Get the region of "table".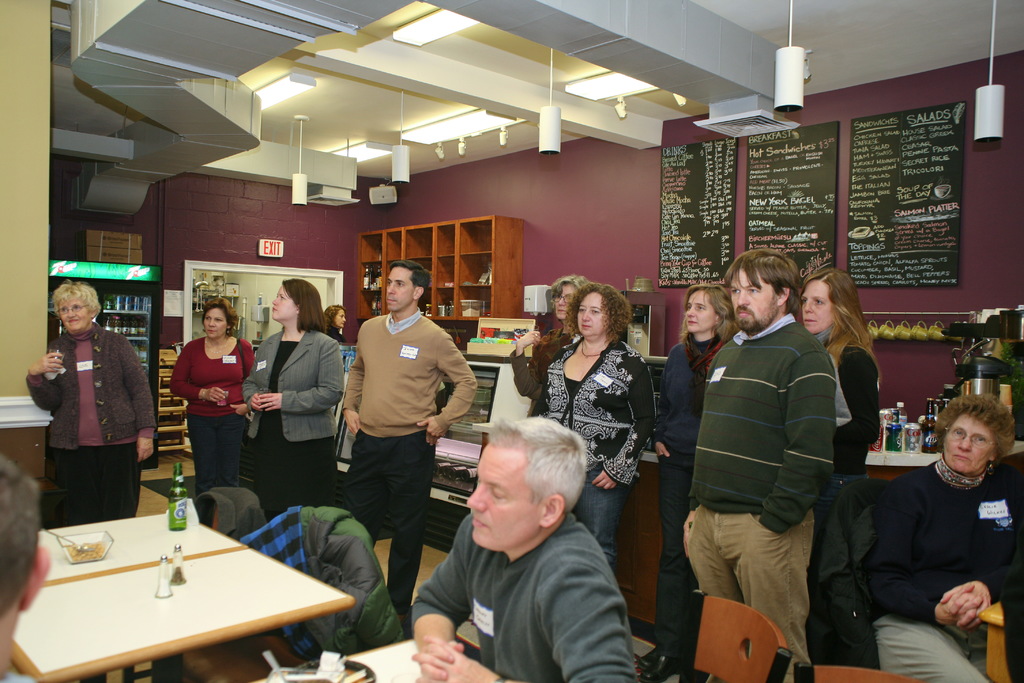
0/486/335/682.
